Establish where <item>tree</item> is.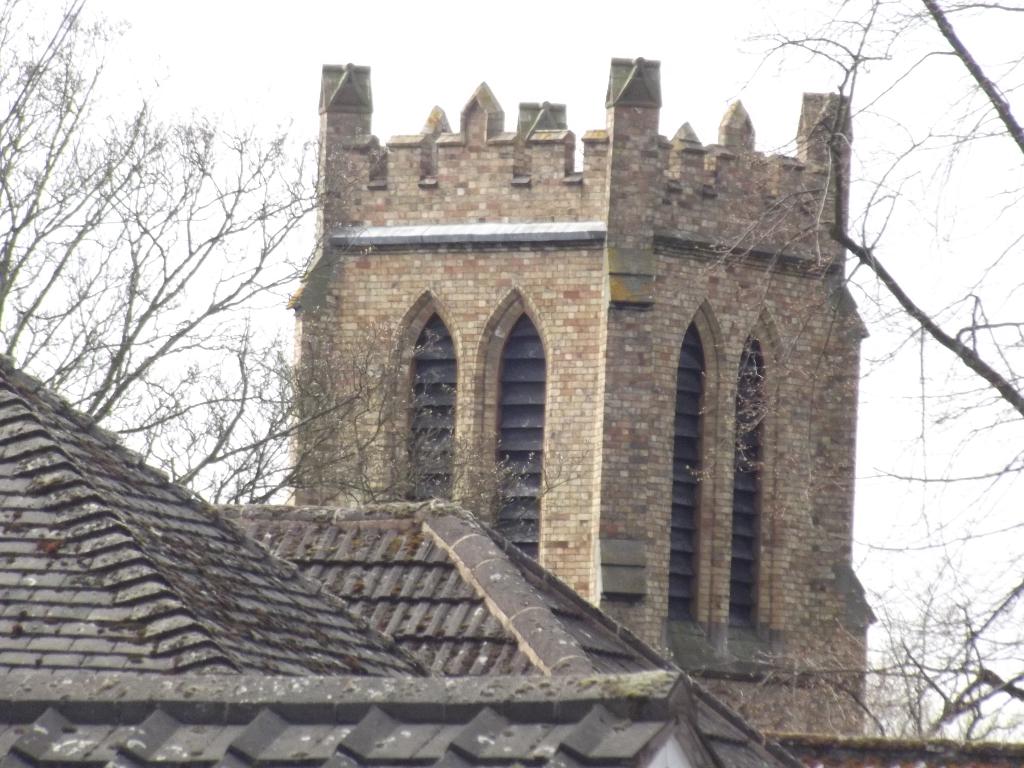
Established at 0,5,590,522.
